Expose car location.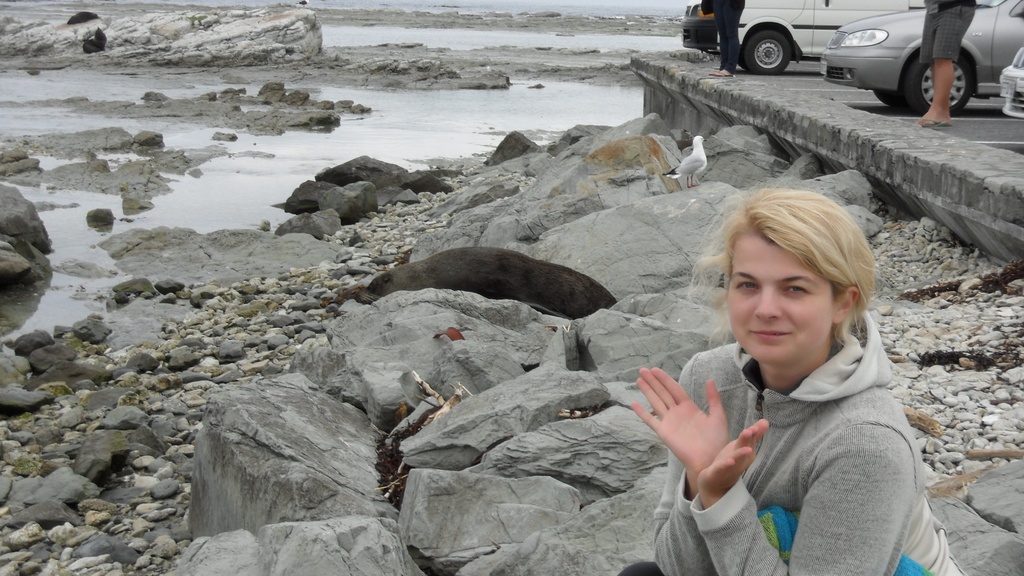
Exposed at (left=822, top=0, right=1023, bottom=115).
